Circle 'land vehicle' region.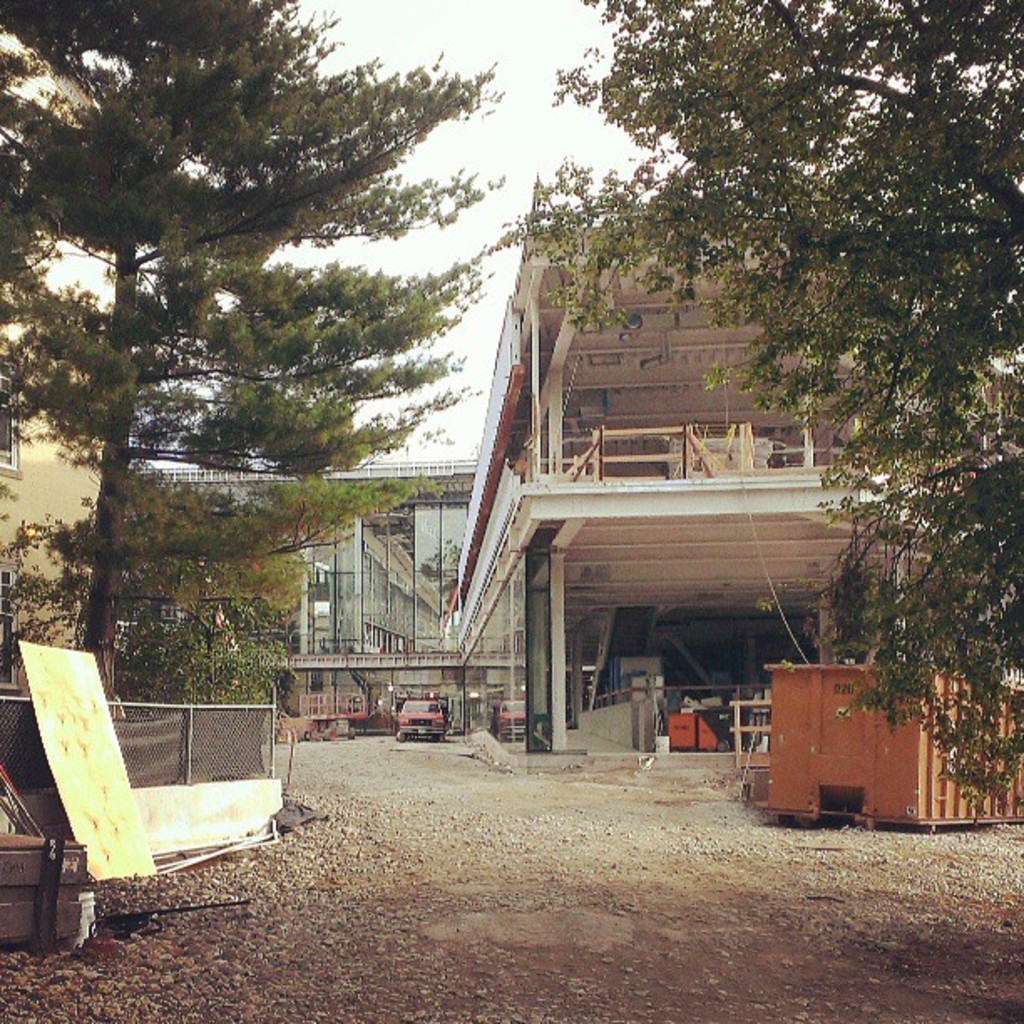
Region: 397,698,447,743.
